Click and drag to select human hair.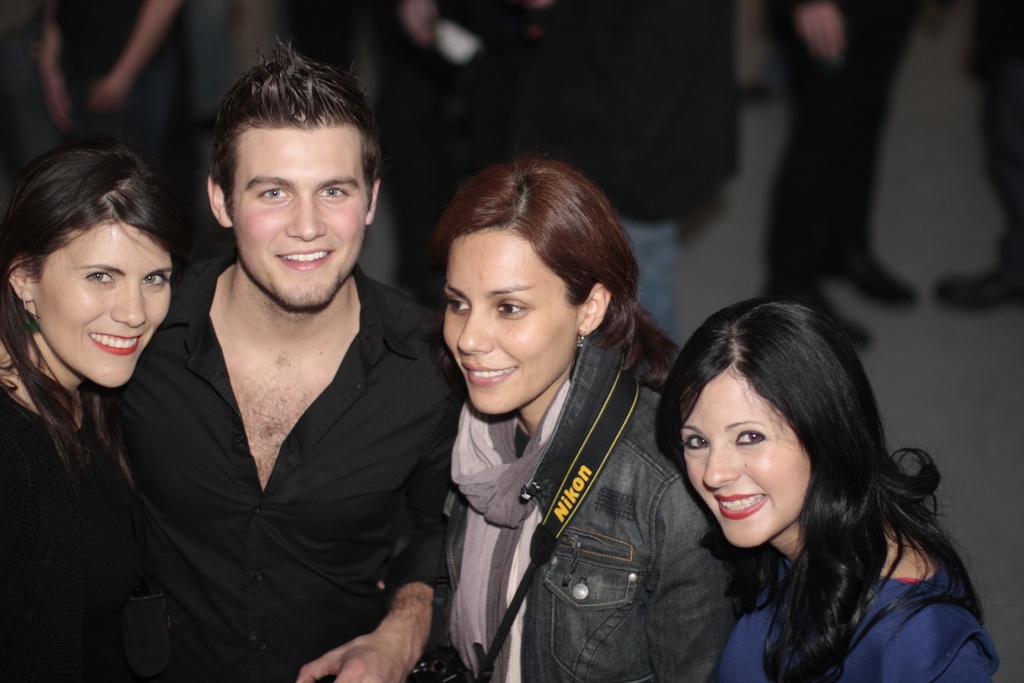
Selection: 210, 35, 379, 226.
